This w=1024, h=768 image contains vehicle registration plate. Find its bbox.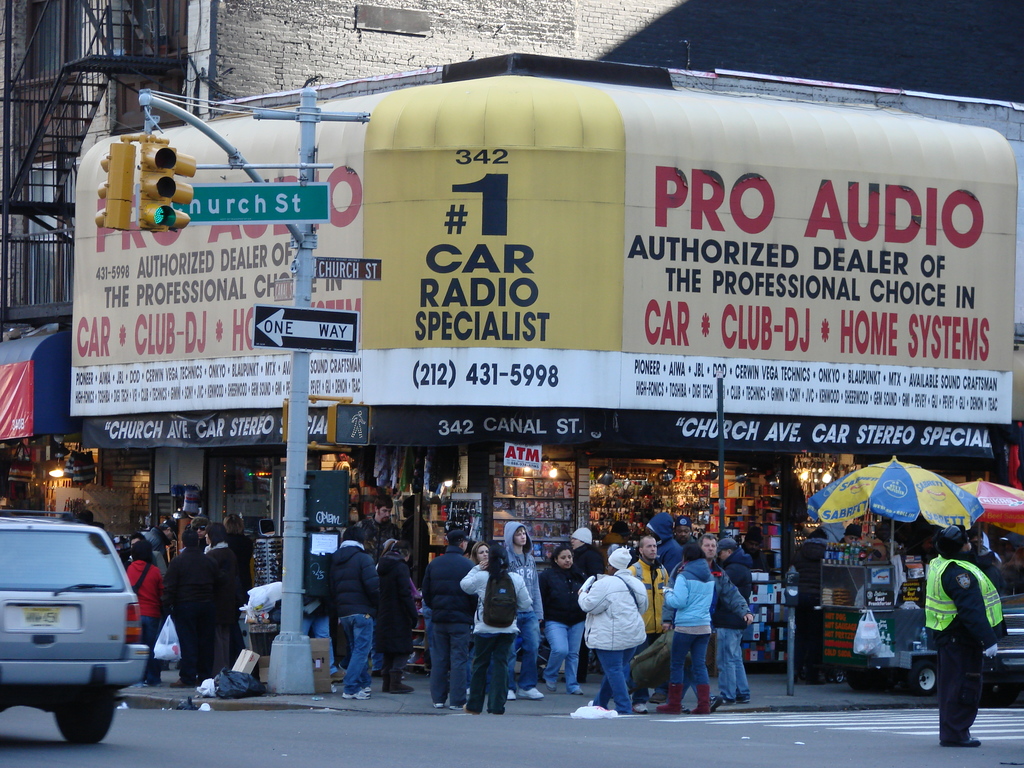
rect(3, 604, 82, 632).
